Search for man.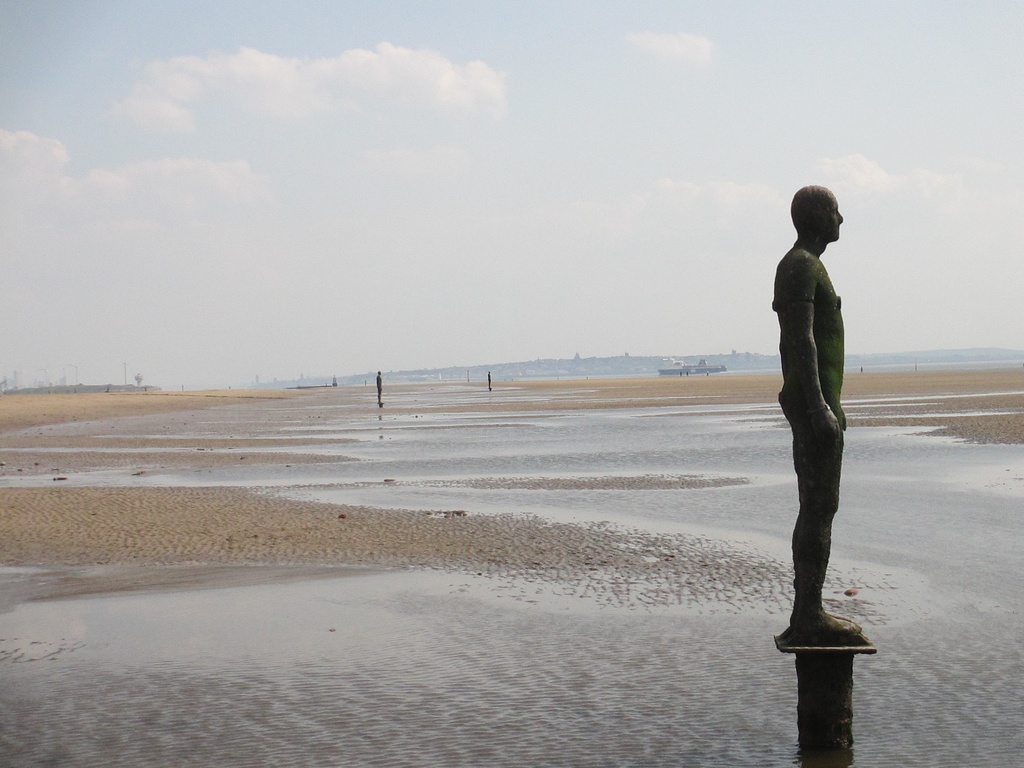
Found at (left=770, top=184, right=865, bottom=643).
